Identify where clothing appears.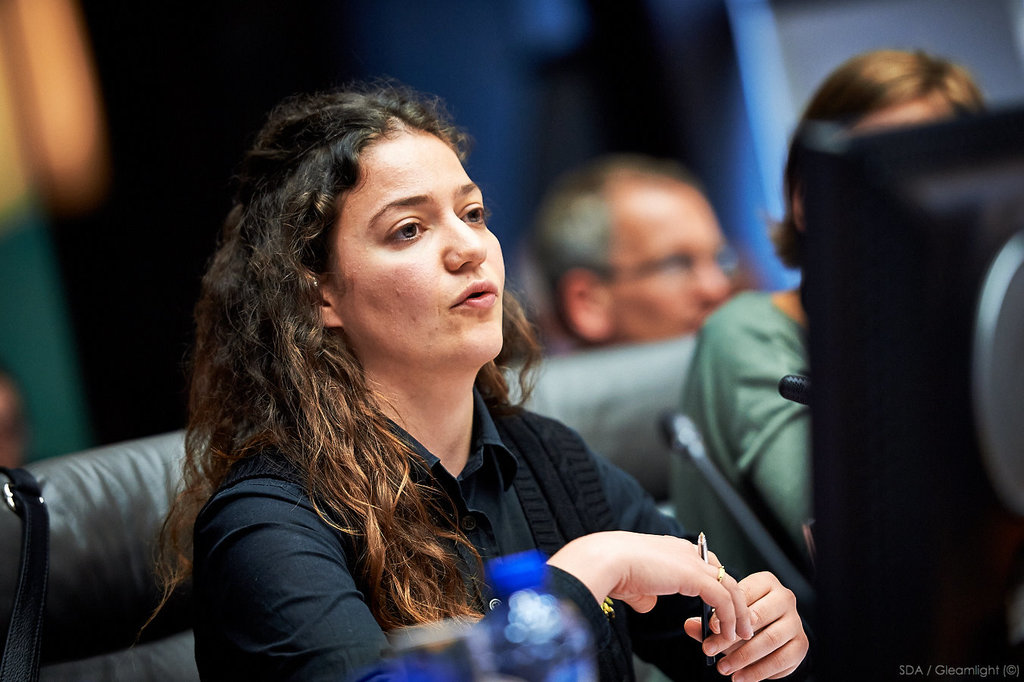
Appears at box=[685, 289, 813, 574].
